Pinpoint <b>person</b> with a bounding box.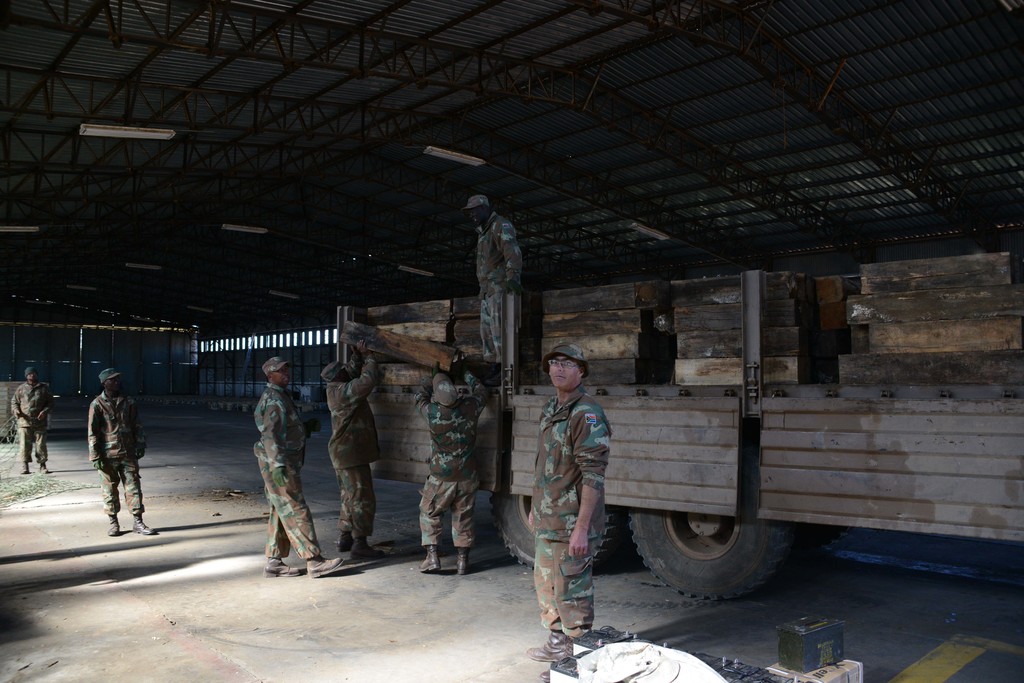
(529,344,620,648).
